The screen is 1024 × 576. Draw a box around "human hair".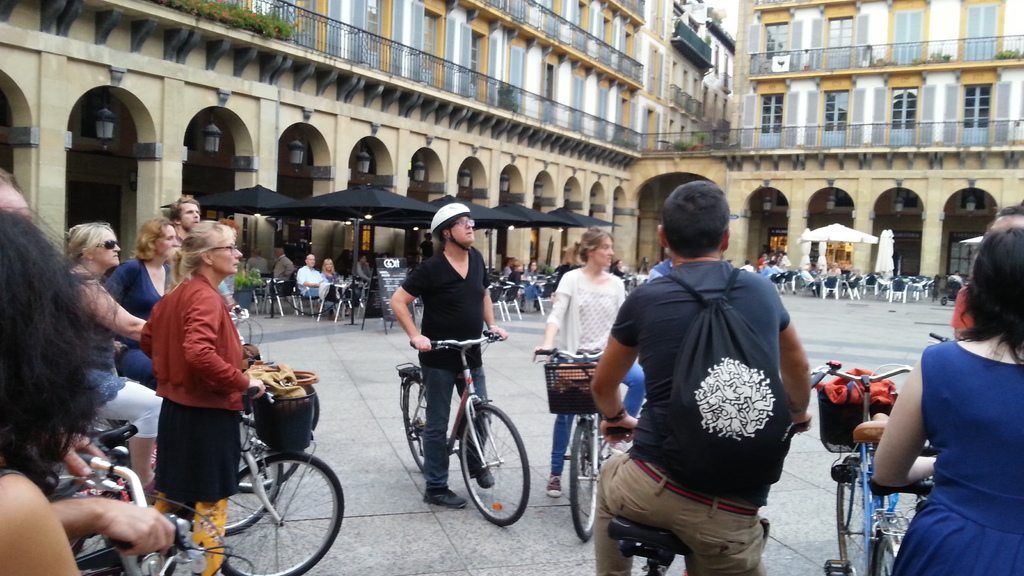
[656, 177, 731, 261].
